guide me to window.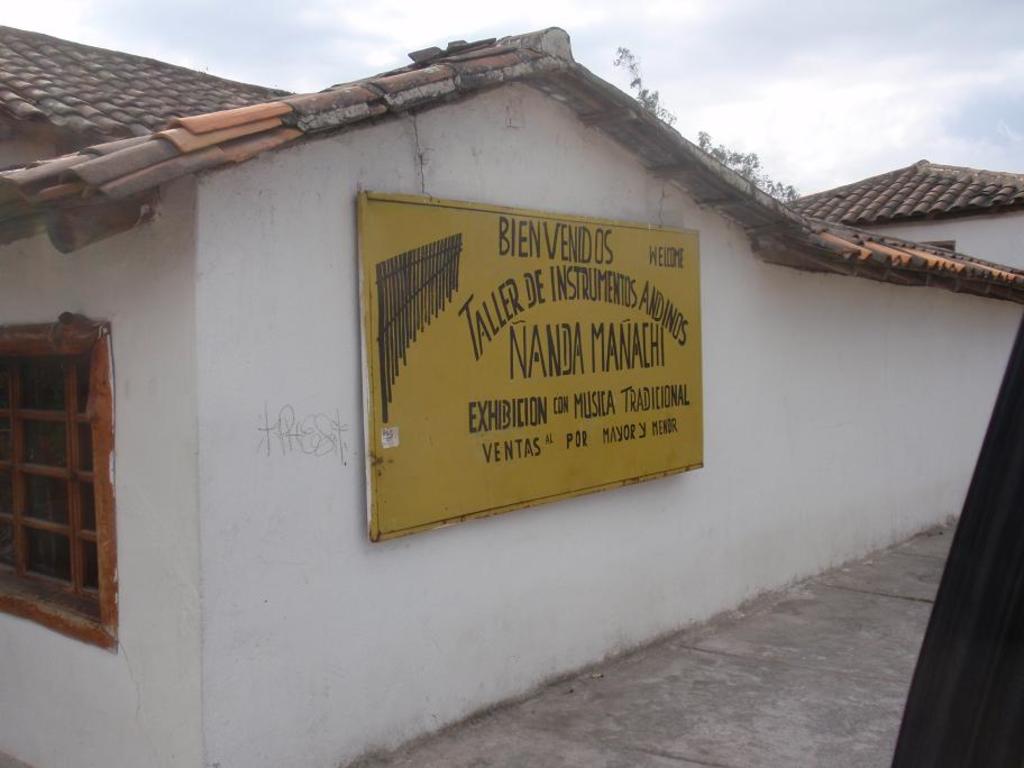
Guidance: Rect(2, 298, 127, 641).
